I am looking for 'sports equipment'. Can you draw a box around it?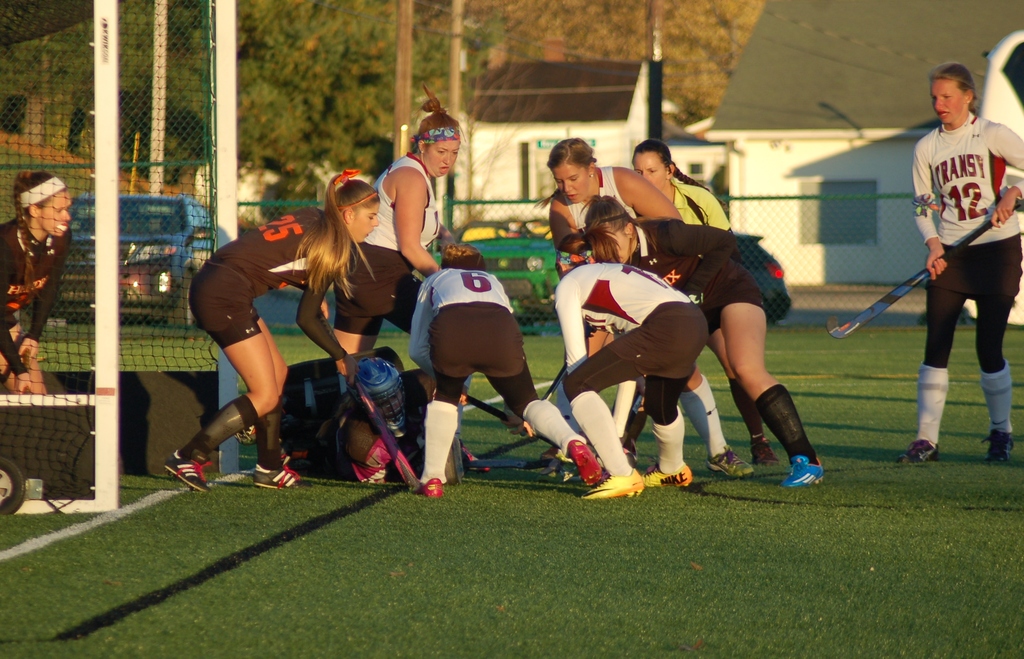
Sure, the bounding box is BBox(897, 439, 941, 463).
